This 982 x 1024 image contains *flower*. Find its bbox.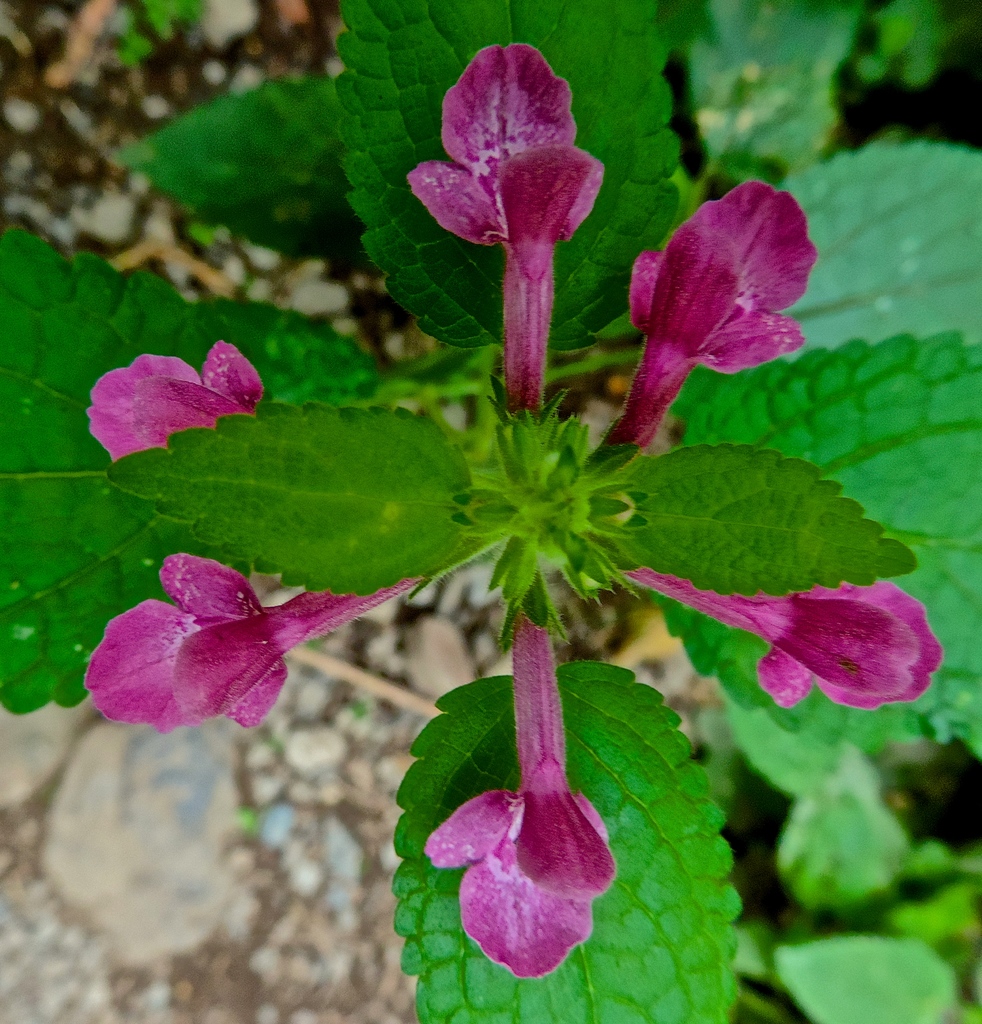
l=423, t=594, r=629, b=984.
